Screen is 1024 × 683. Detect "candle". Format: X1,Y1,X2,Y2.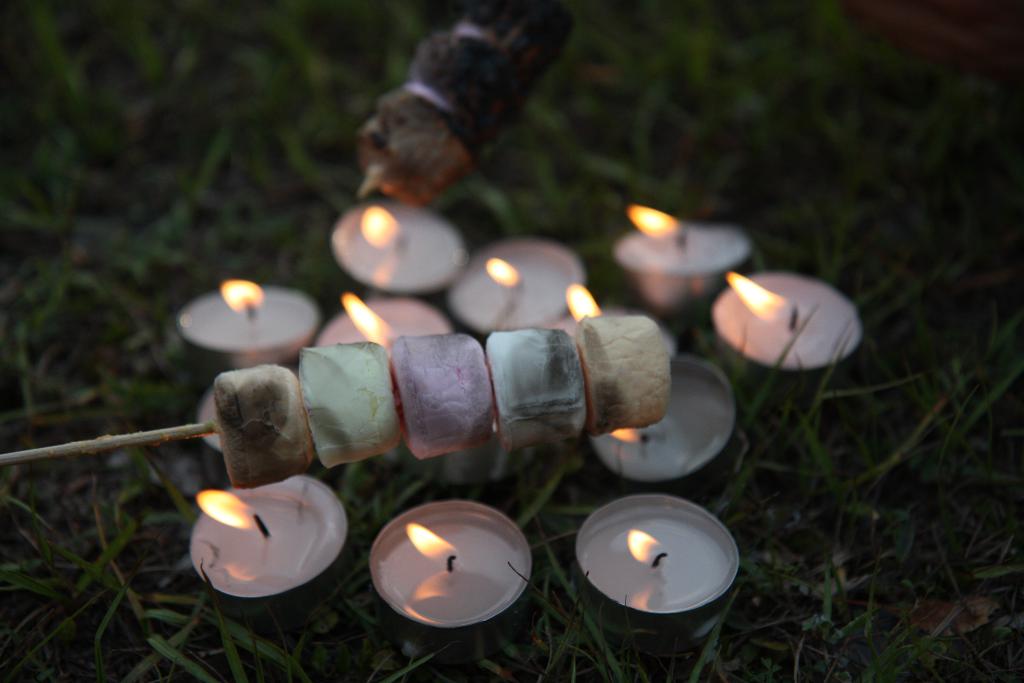
328,200,468,294.
